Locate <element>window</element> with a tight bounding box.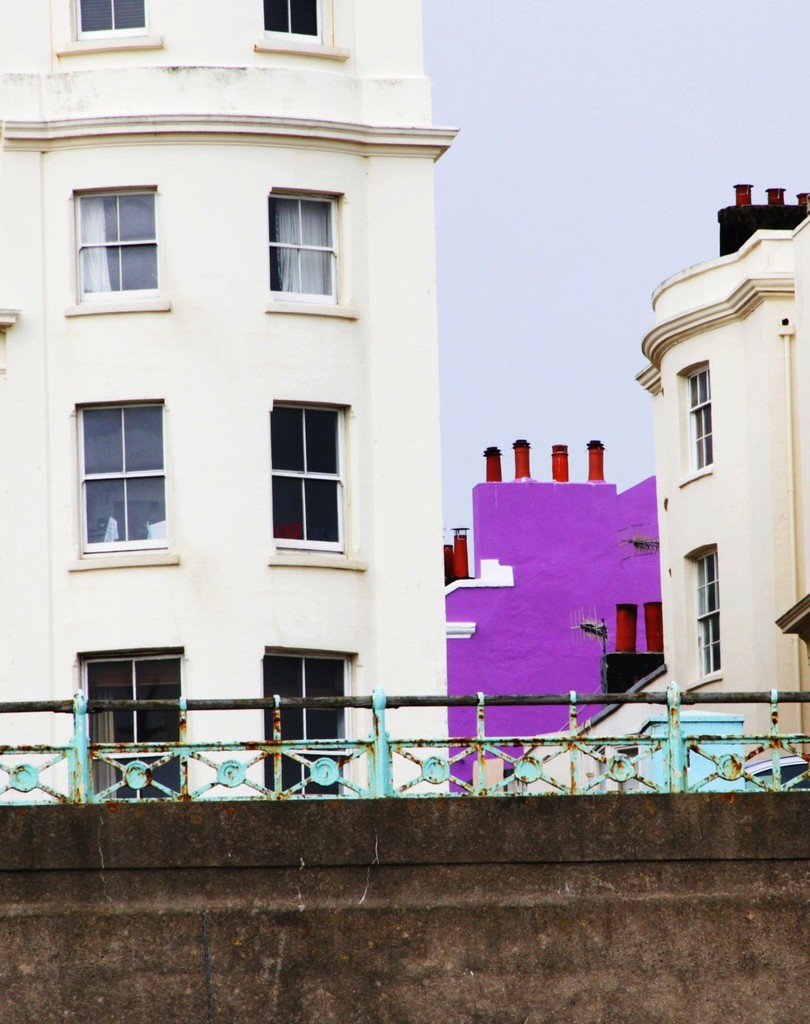
left=263, top=396, right=354, bottom=564.
